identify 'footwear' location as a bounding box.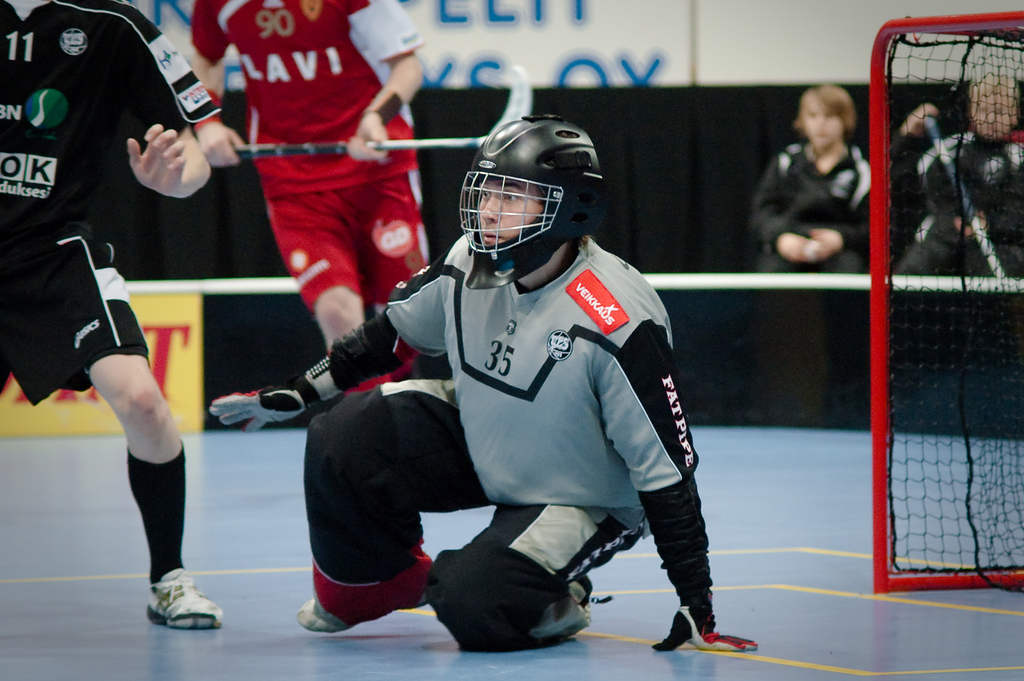
[left=566, top=570, right=594, bottom=616].
